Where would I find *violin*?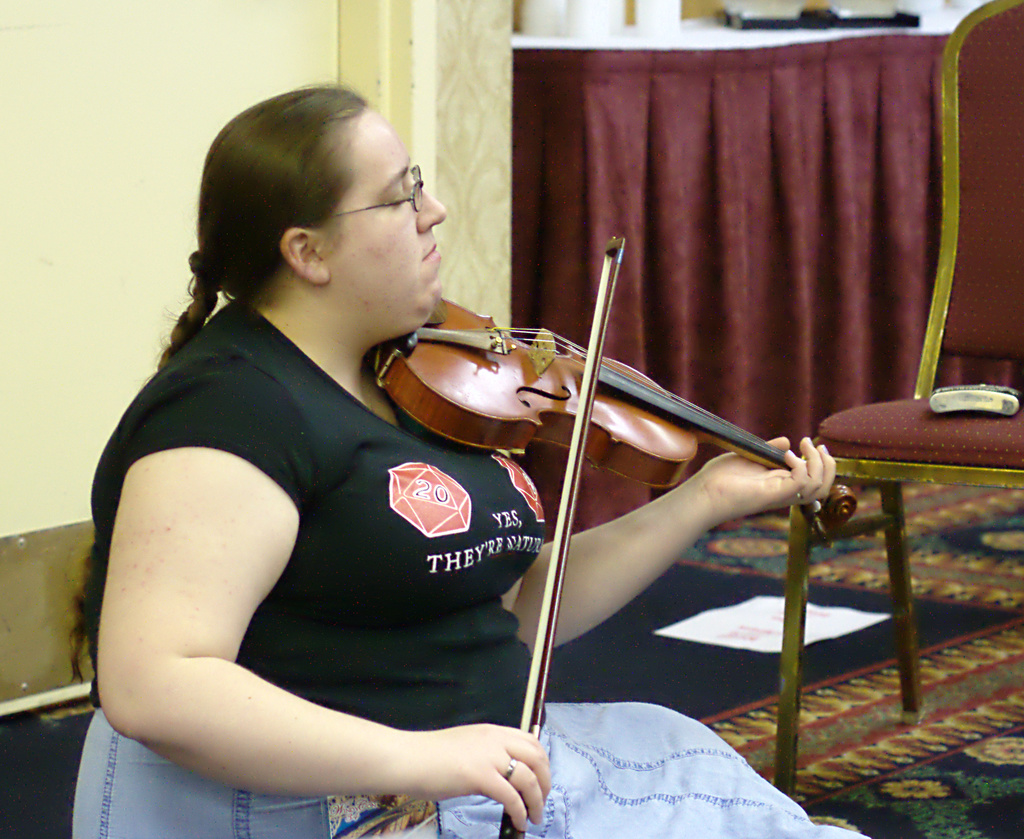
At [288, 224, 862, 552].
